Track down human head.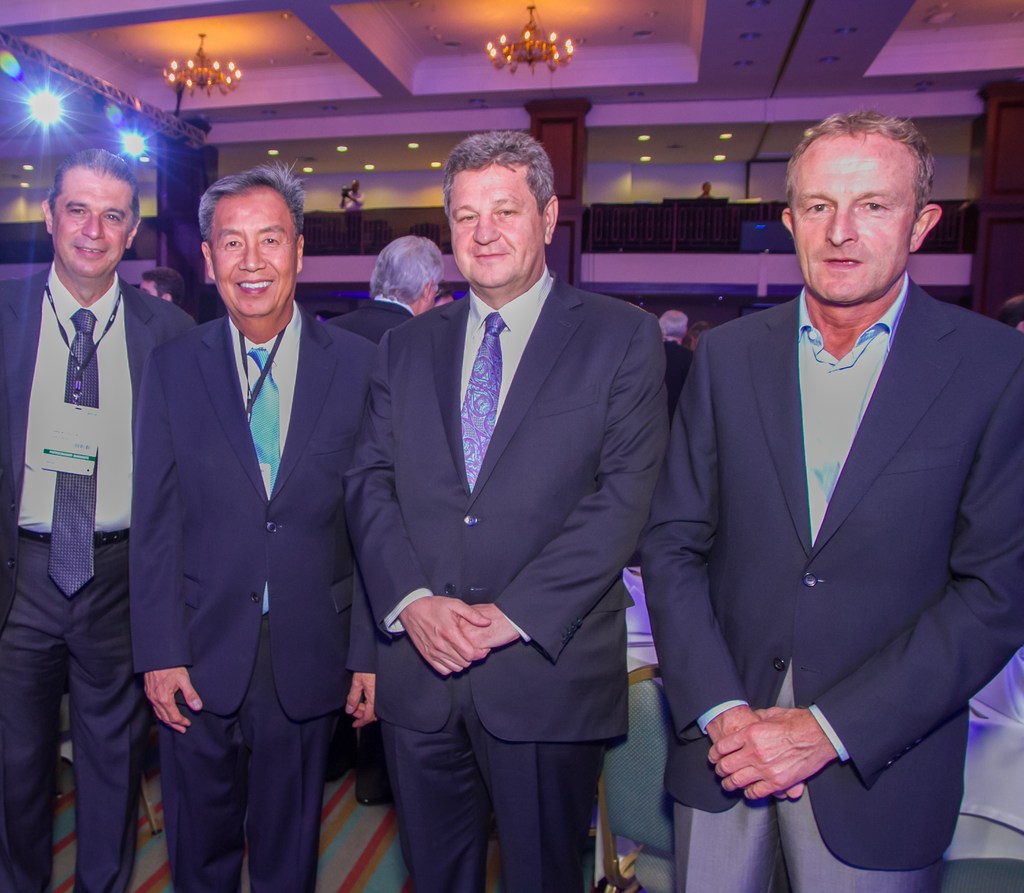
Tracked to detection(135, 256, 205, 303).
